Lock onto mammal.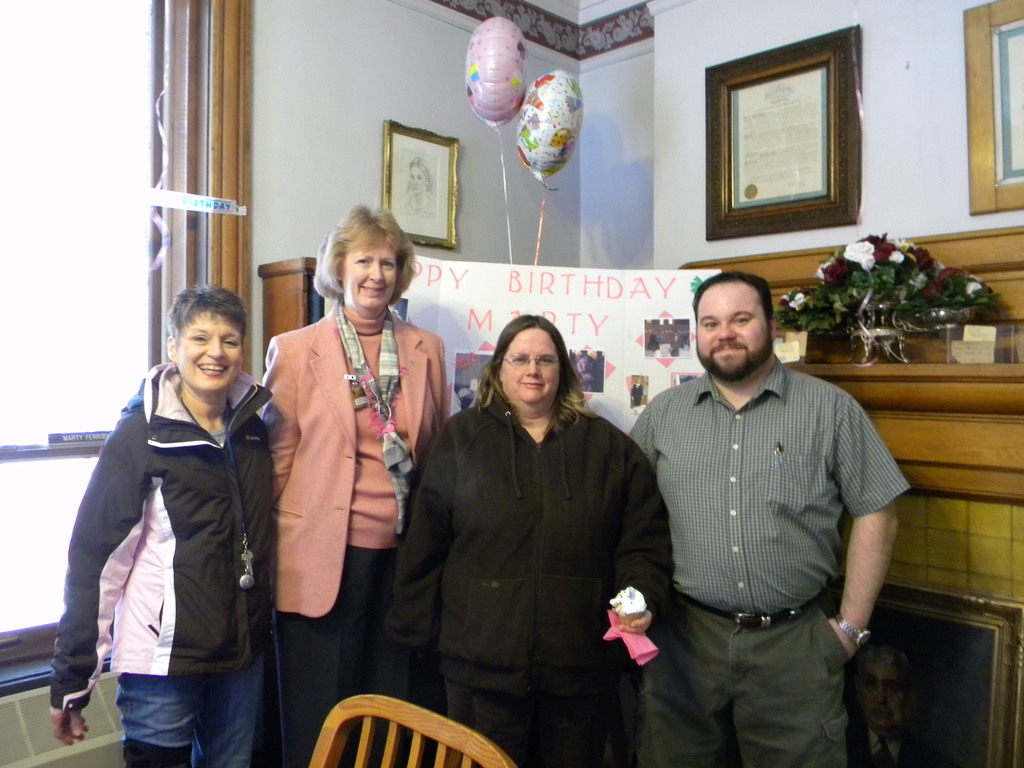
Locked: {"x1": 630, "y1": 270, "x2": 911, "y2": 767}.
